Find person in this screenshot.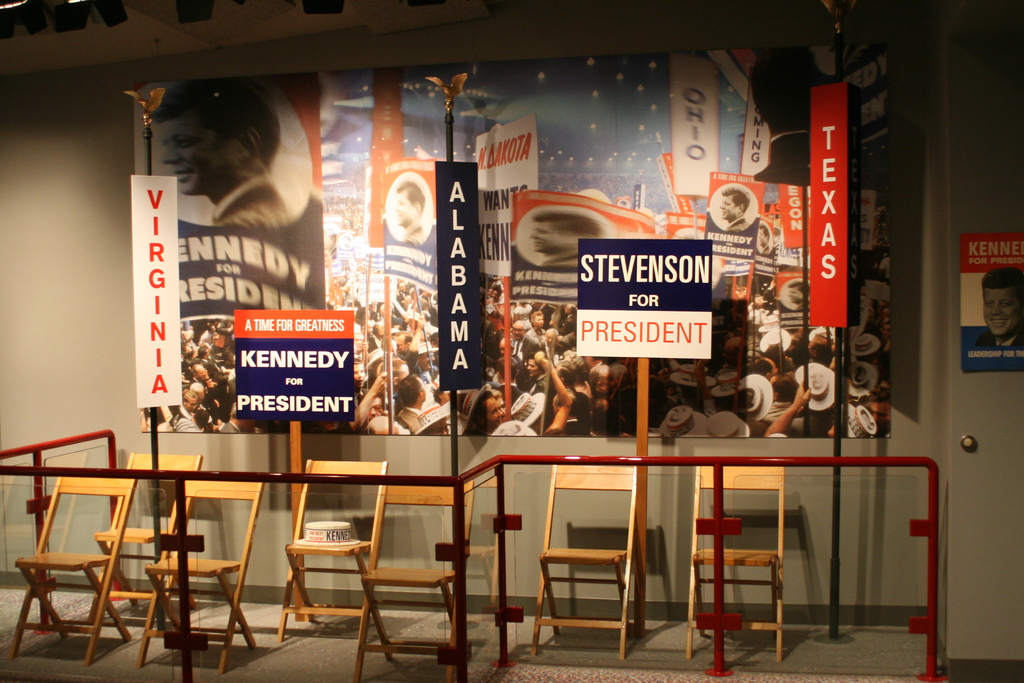
The bounding box for person is (525,211,609,266).
